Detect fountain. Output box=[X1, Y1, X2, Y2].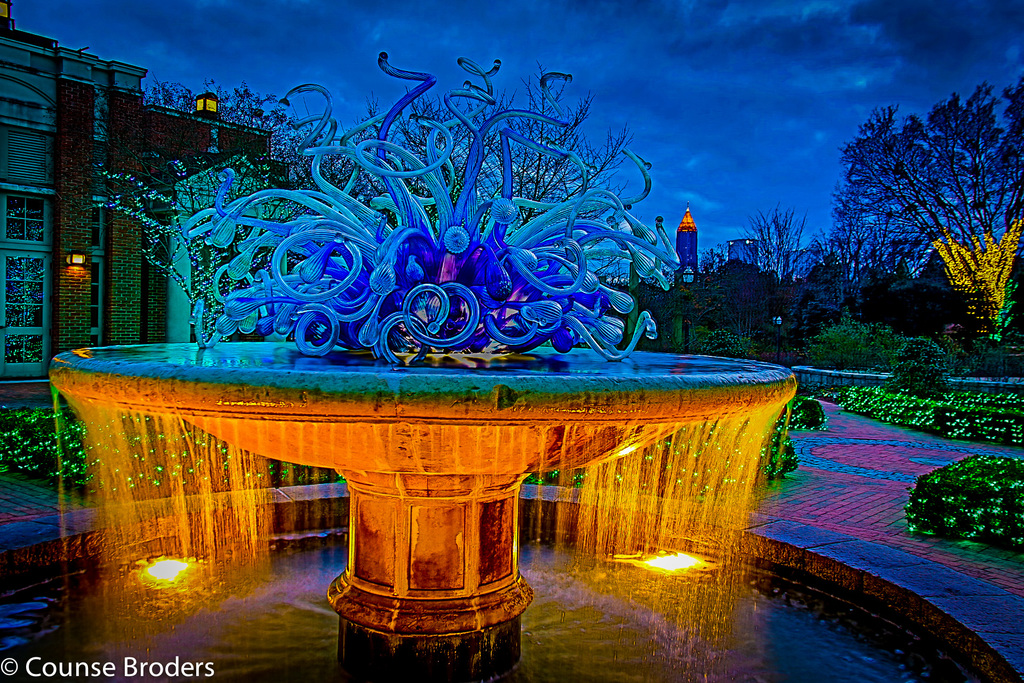
box=[40, 107, 933, 677].
